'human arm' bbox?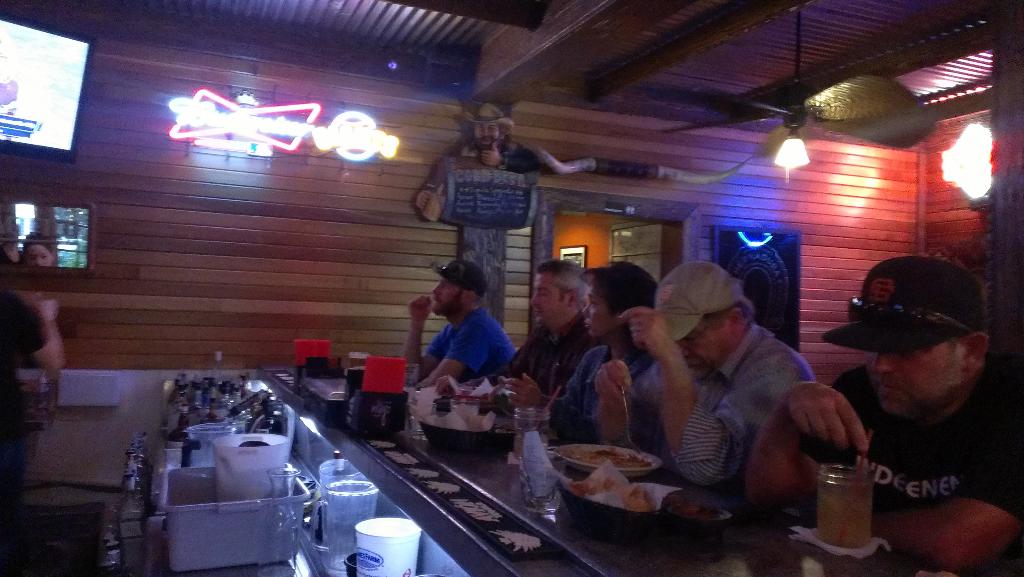
rect(741, 362, 867, 505)
